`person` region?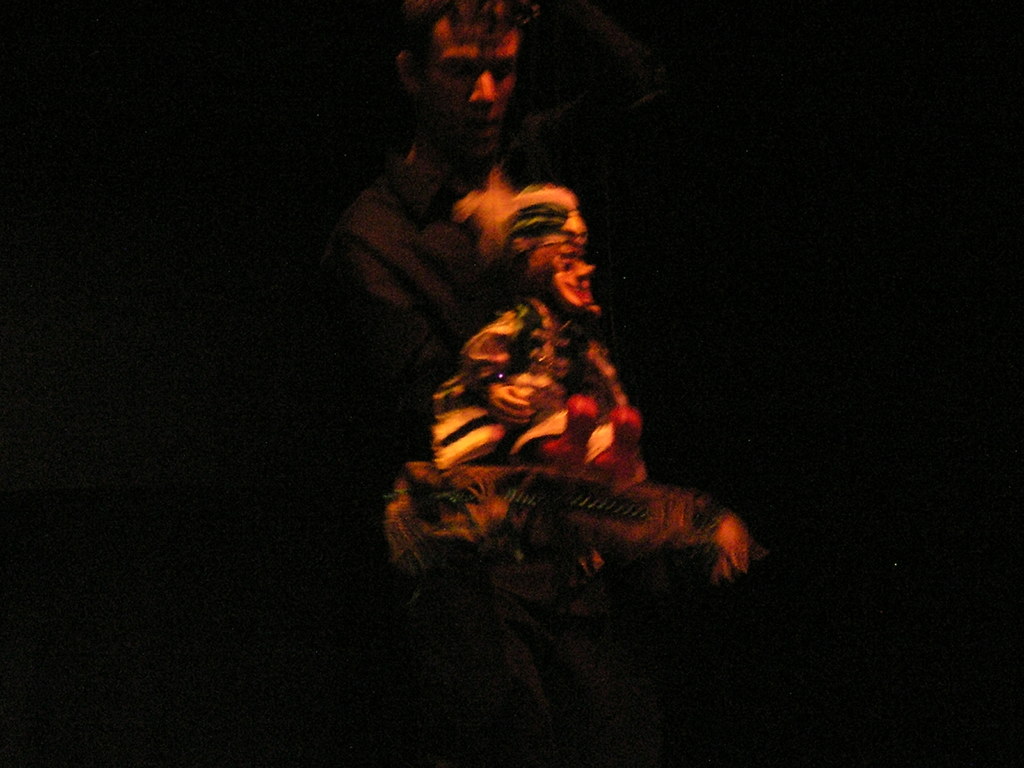
region(377, 185, 755, 610)
